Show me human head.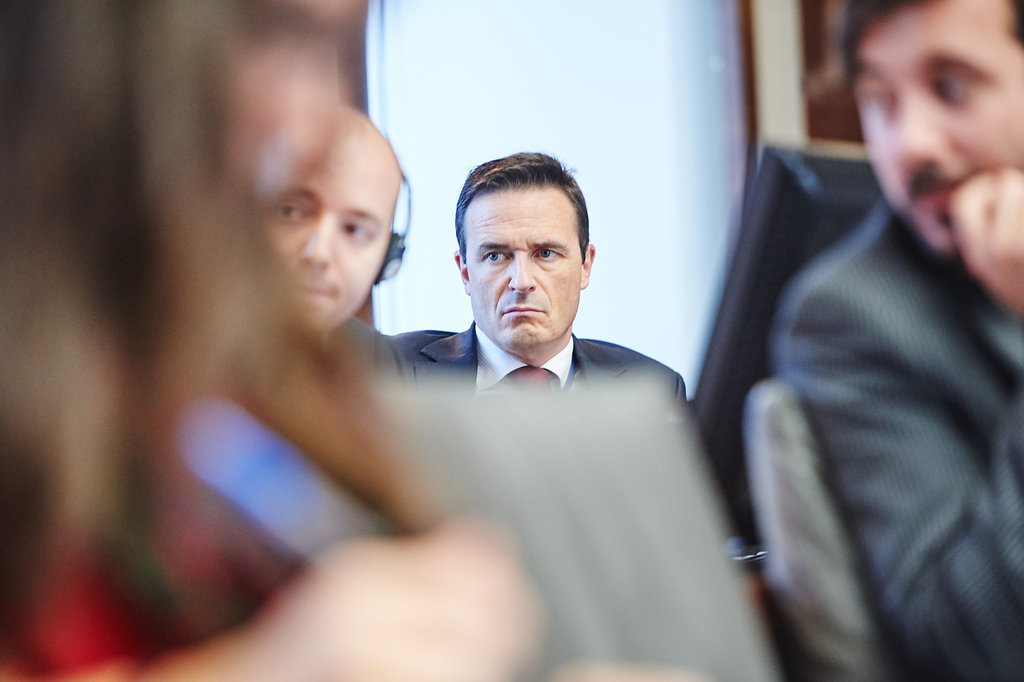
human head is here: pyautogui.locateOnScreen(257, 104, 409, 336).
